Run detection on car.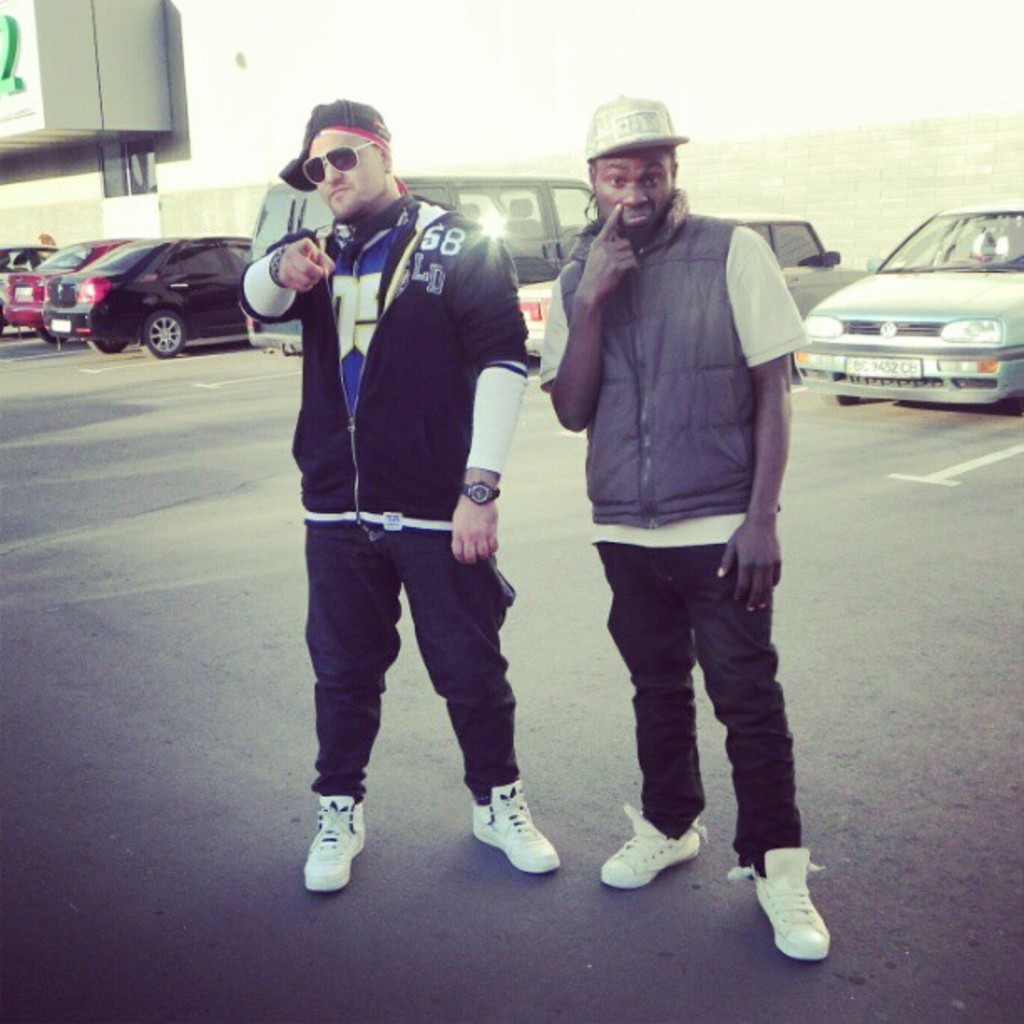
Result: box(40, 238, 248, 361).
